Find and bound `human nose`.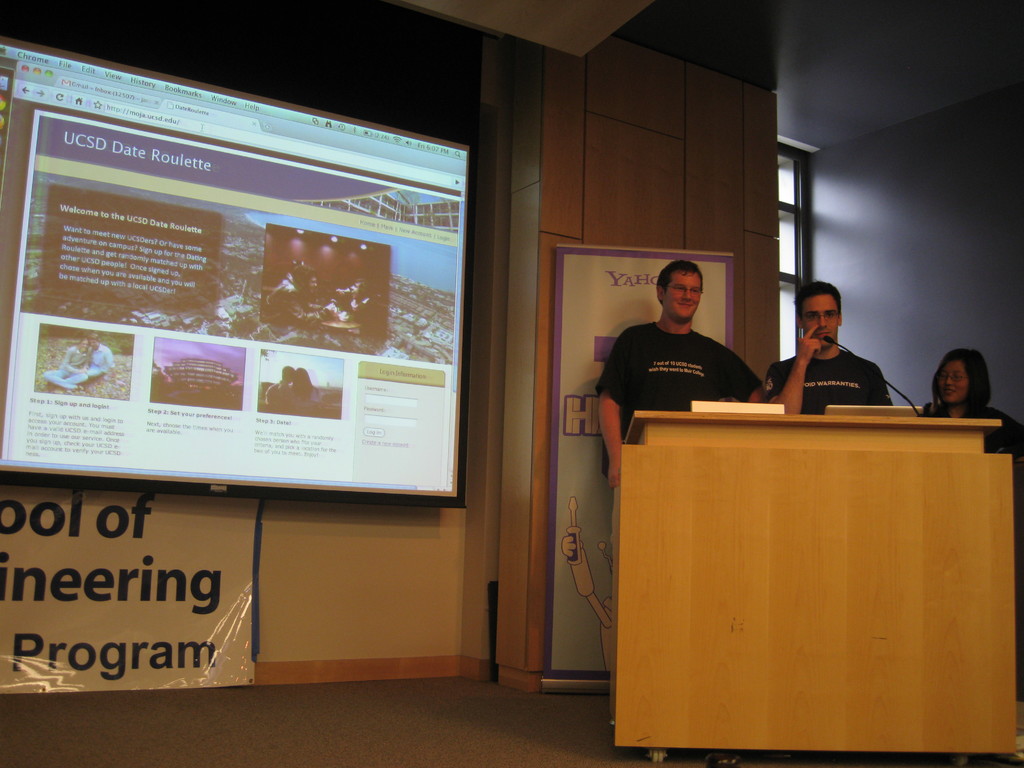
Bound: bbox=[682, 287, 693, 300].
